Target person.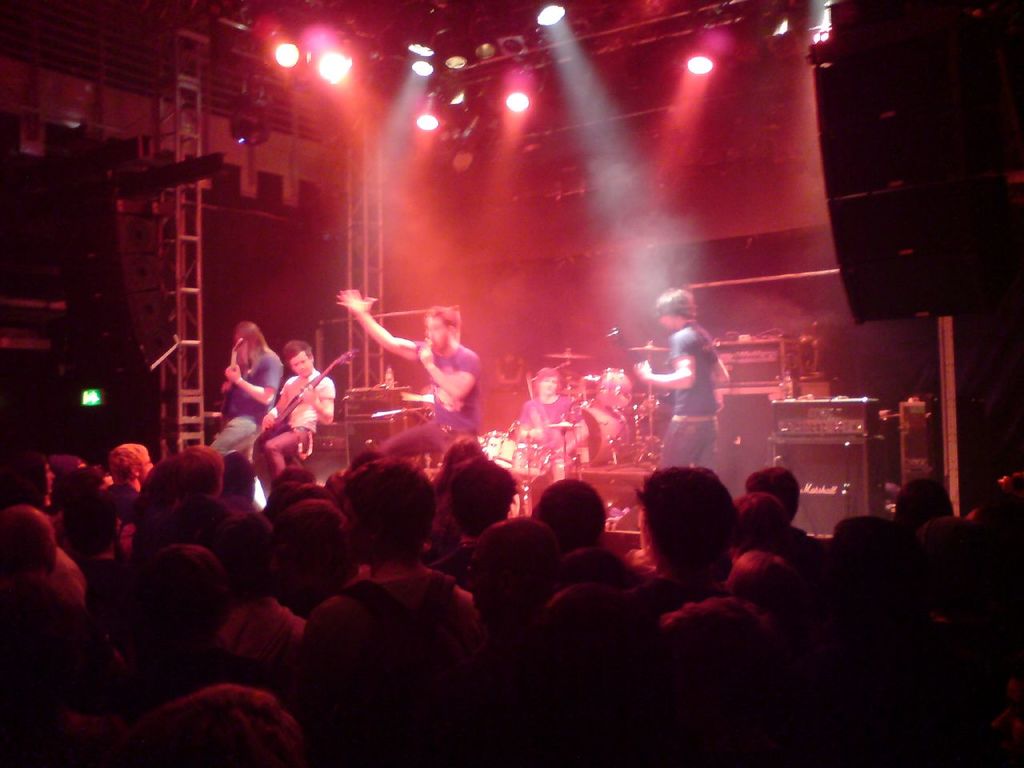
Target region: bbox=(514, 362, 572, 454).
